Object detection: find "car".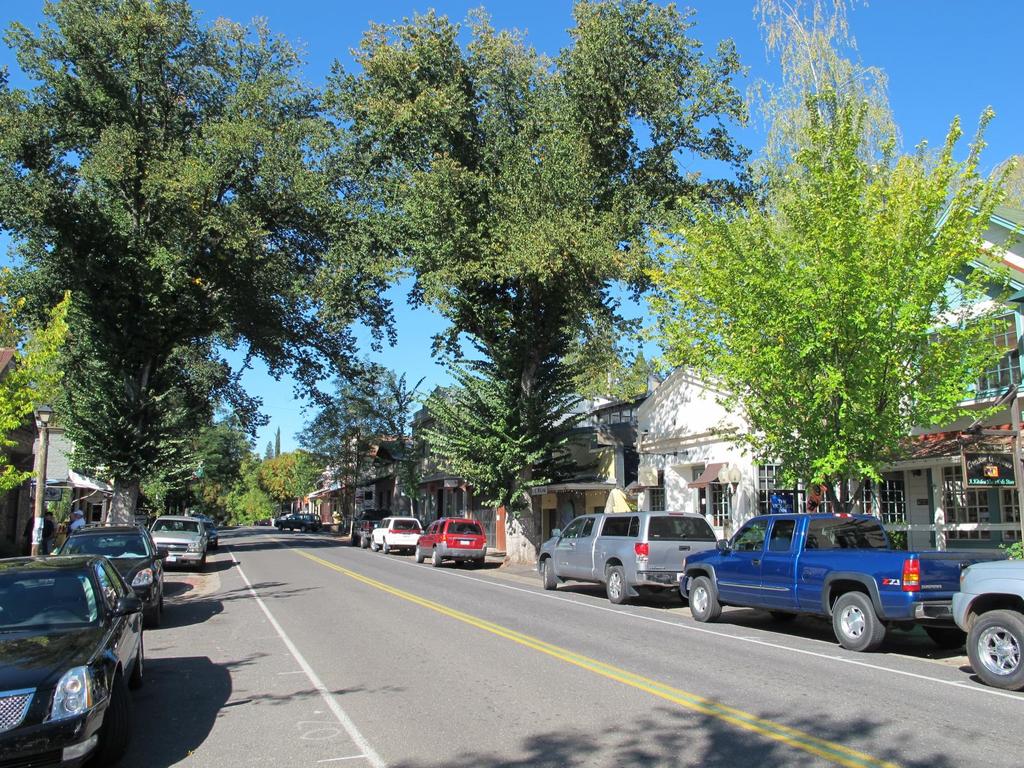
bbox=(534, 511, 718, 607).
